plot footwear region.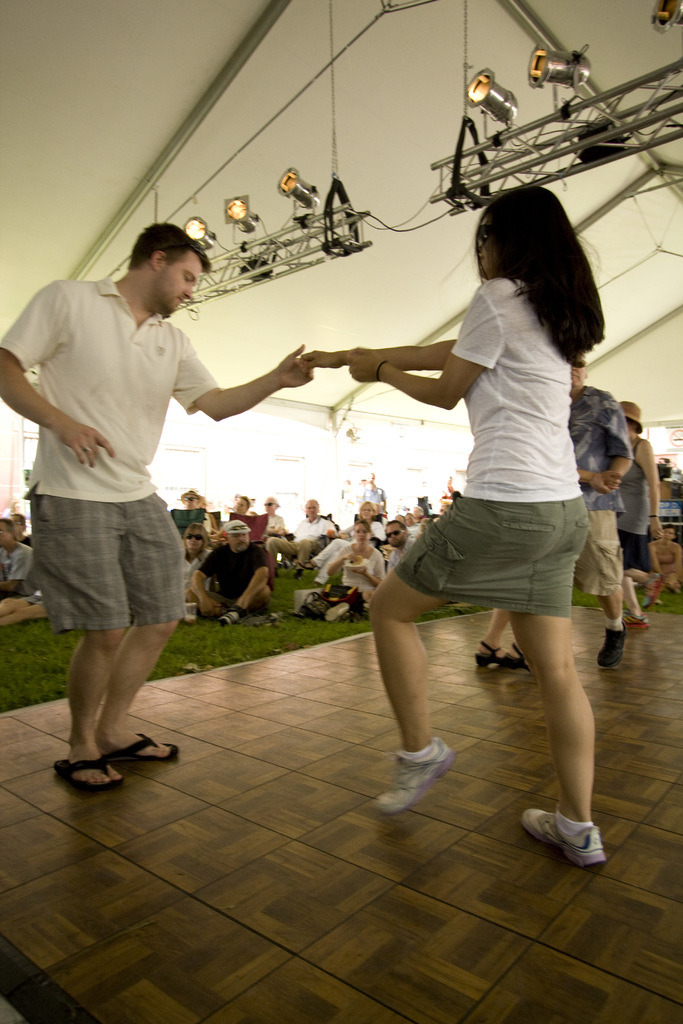
Plotted at Rect(50, 739, 124, 788).
